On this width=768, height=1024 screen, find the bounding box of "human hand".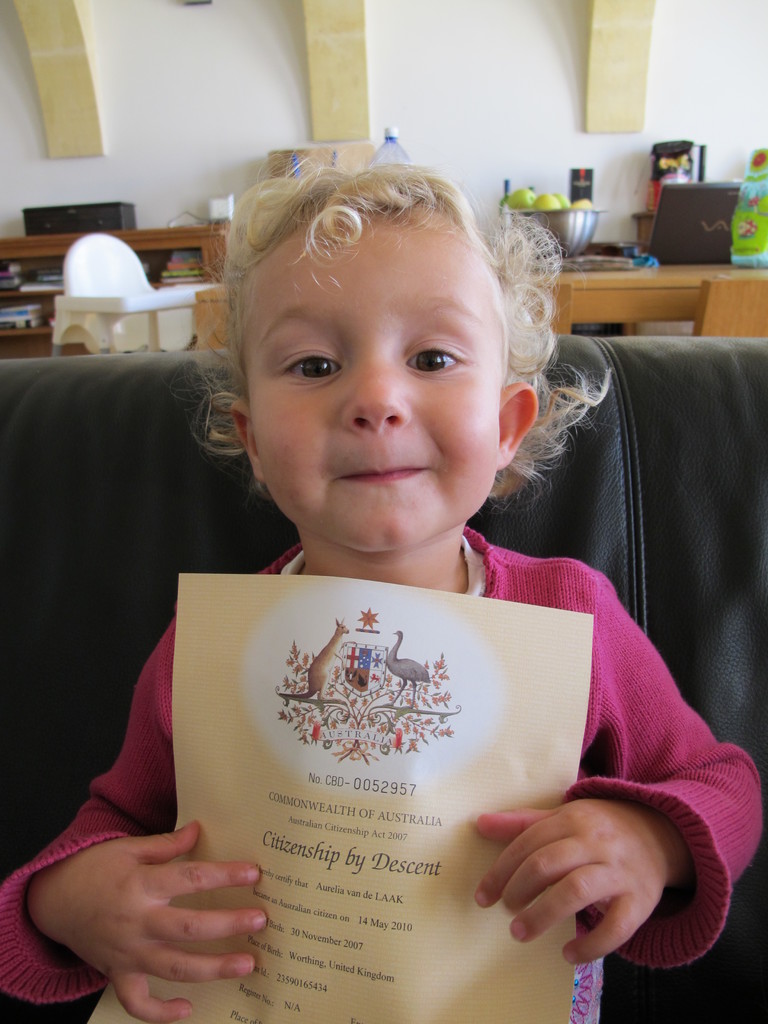
Bounding box: box=[33, 822, 271, 1023].
